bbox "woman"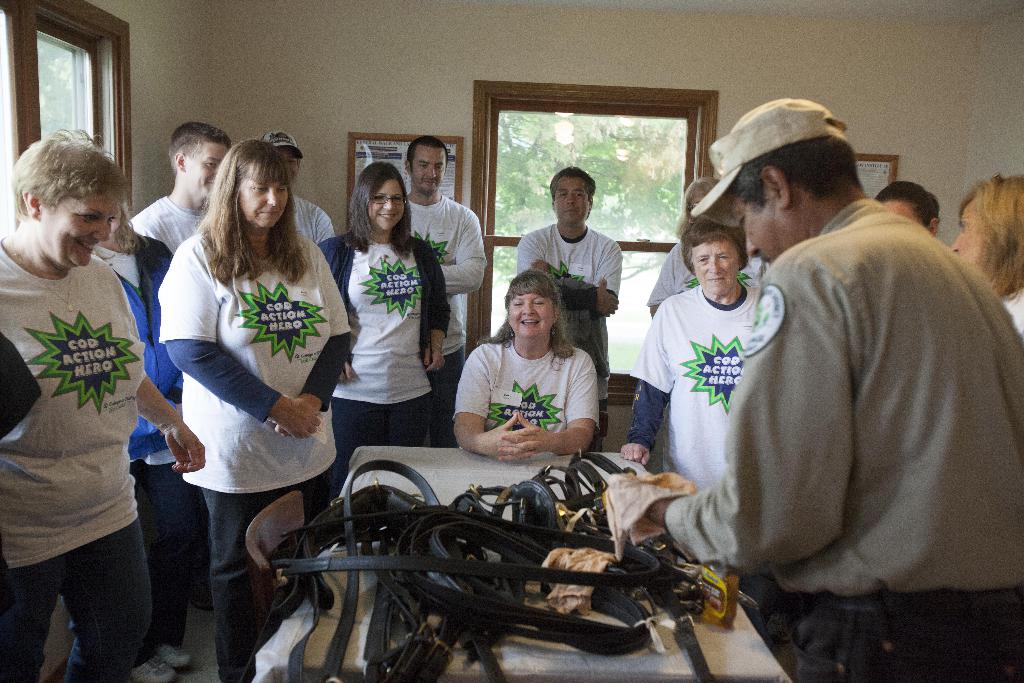
bbox=(0, 129, 206, 682)
